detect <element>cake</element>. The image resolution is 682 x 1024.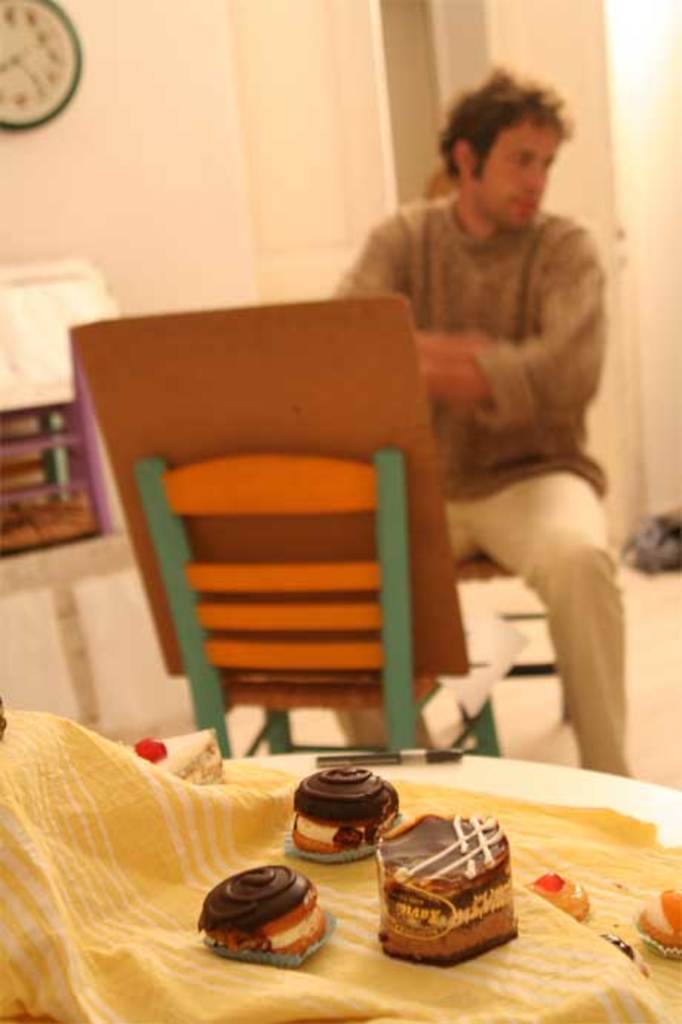
[205,873,329,965].
